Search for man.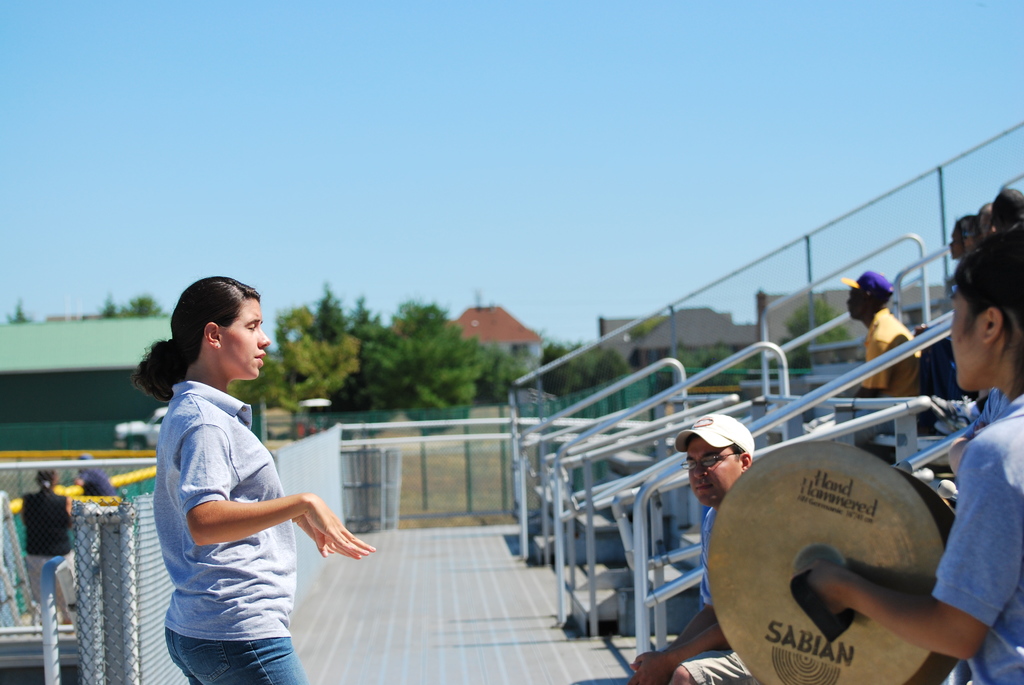
Found at locate(805, 177, 1023, 684).
